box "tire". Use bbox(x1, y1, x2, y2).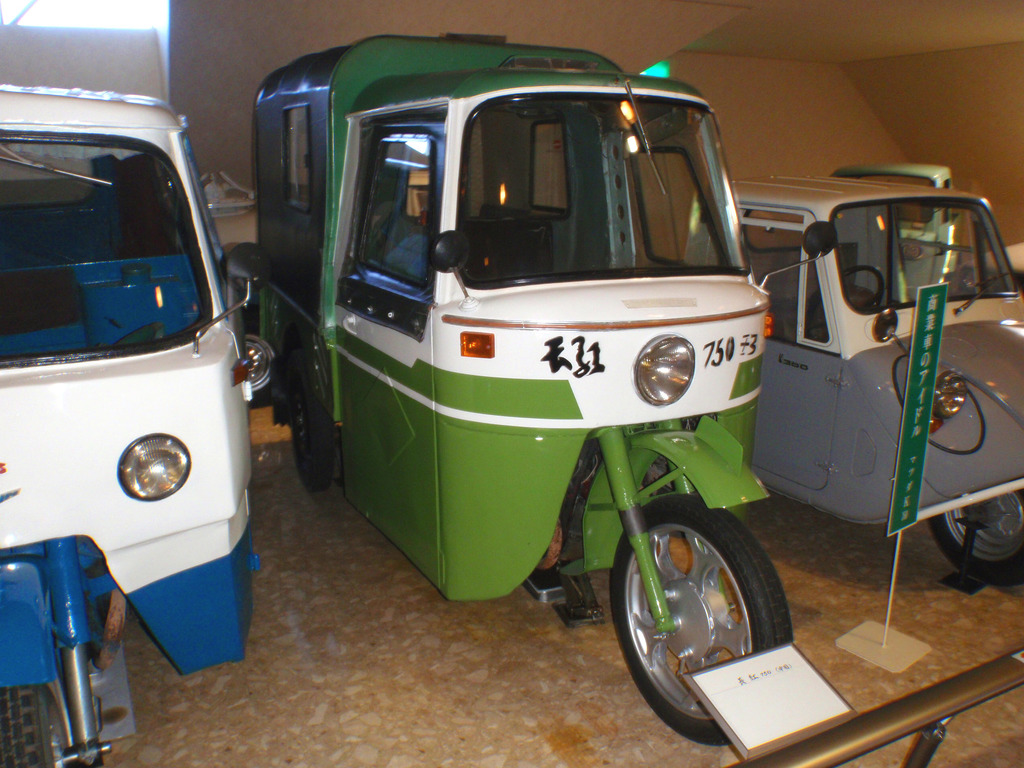
bbox(618, 478, 804, 712).
